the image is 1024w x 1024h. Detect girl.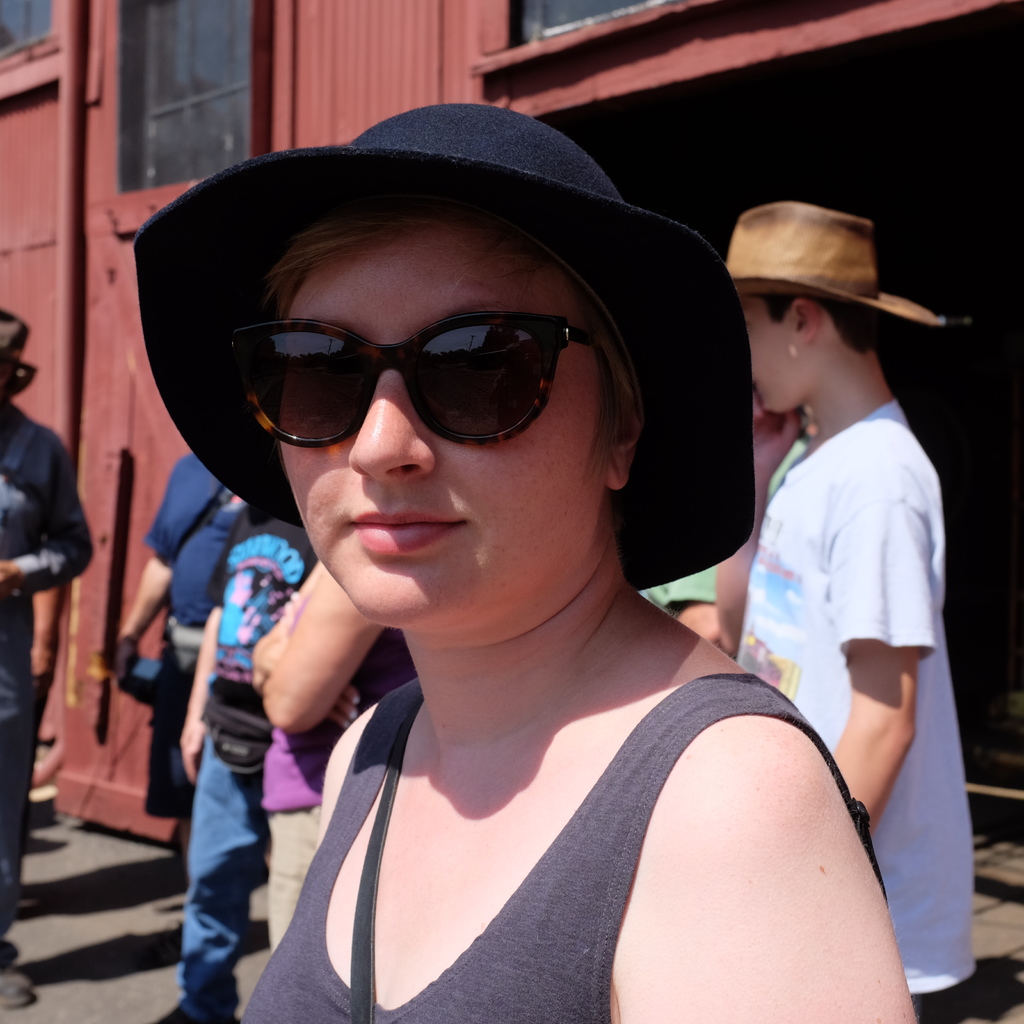
Detection: <bbox>134, 100, 916, 1023</bbox>.
